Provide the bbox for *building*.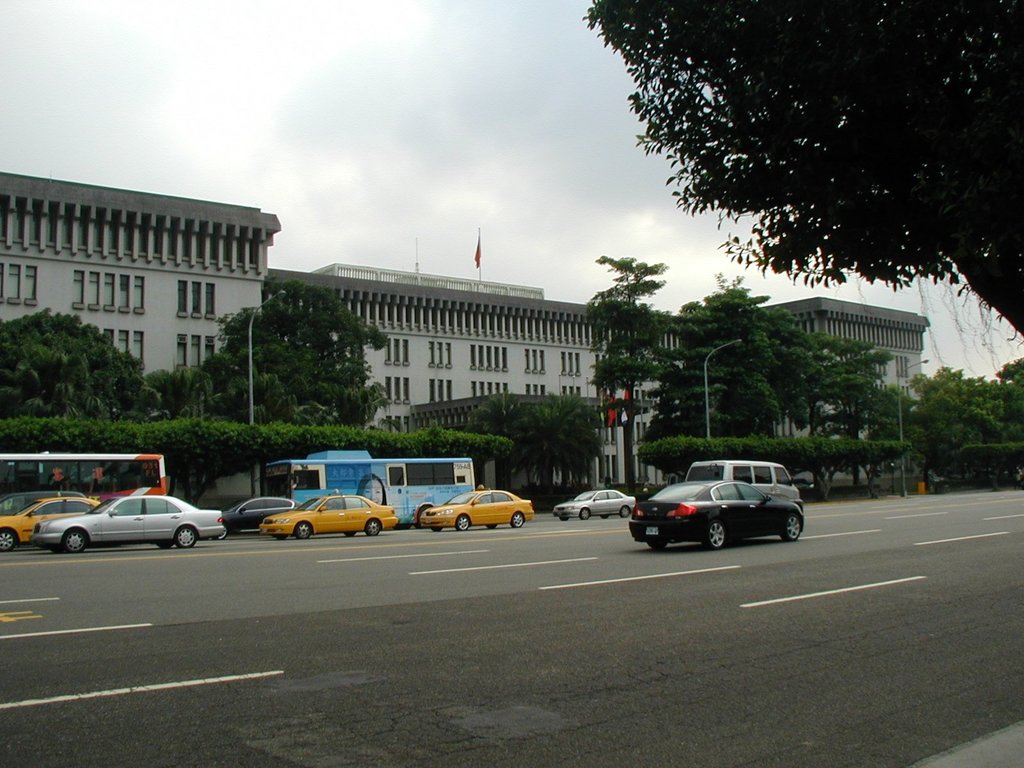
box(0, 171, 284, 379).
